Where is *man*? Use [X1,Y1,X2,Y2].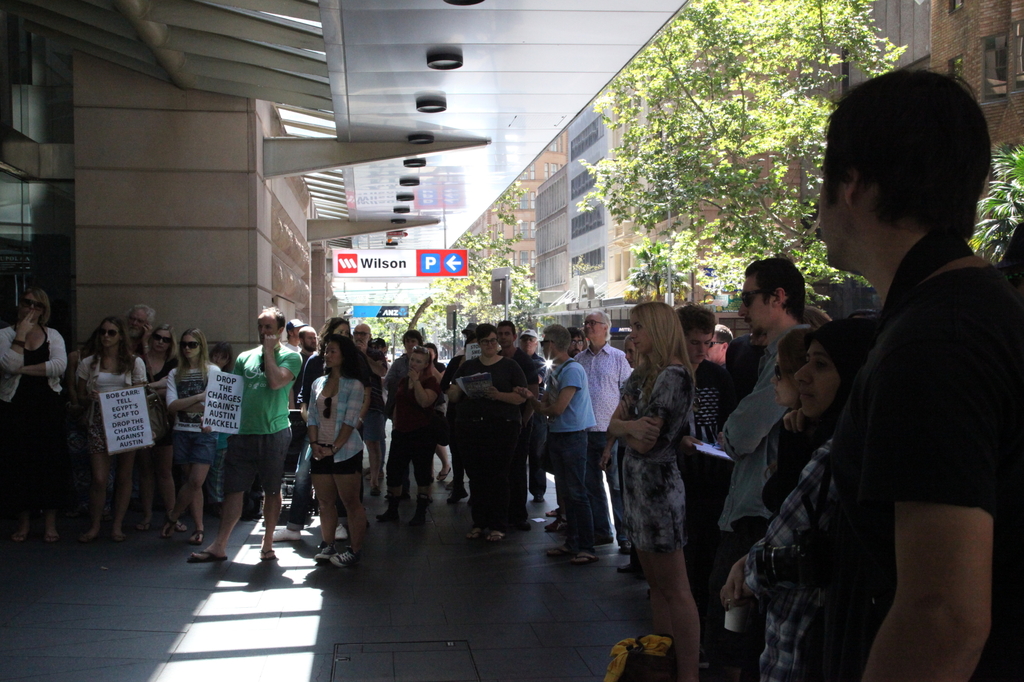
[350,322,386,495].
